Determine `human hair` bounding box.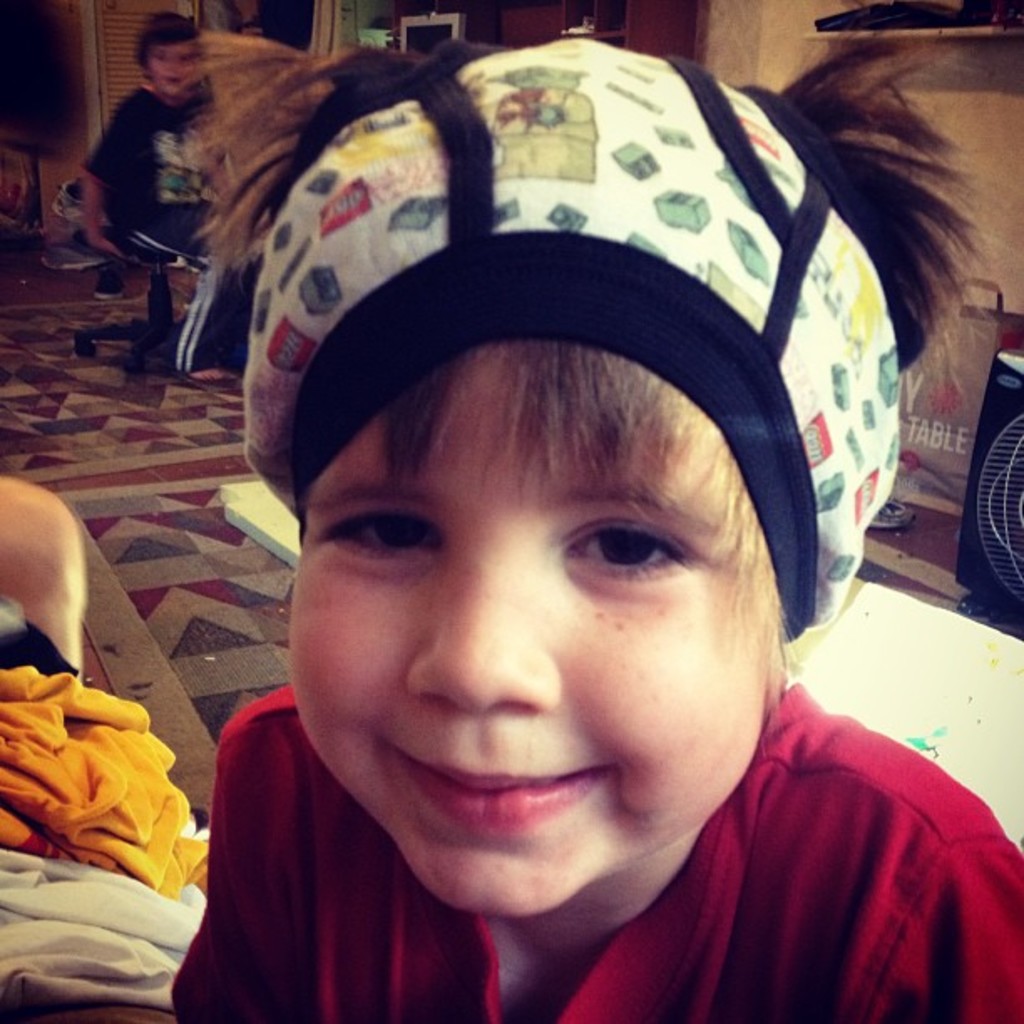
Determined: {"x1": 136, "y1": 13, "x2": 194, "y2": 75}.
